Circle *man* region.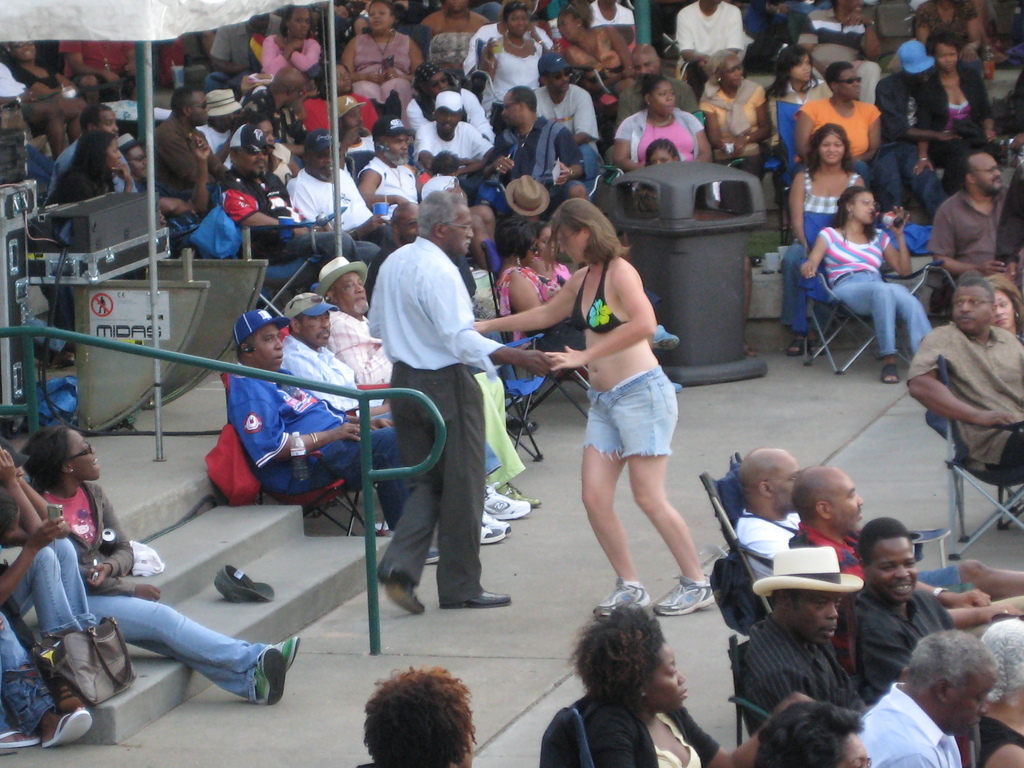
Region: {"left": 899, "top": 253, "right": 1022, "bottom": 527}.
